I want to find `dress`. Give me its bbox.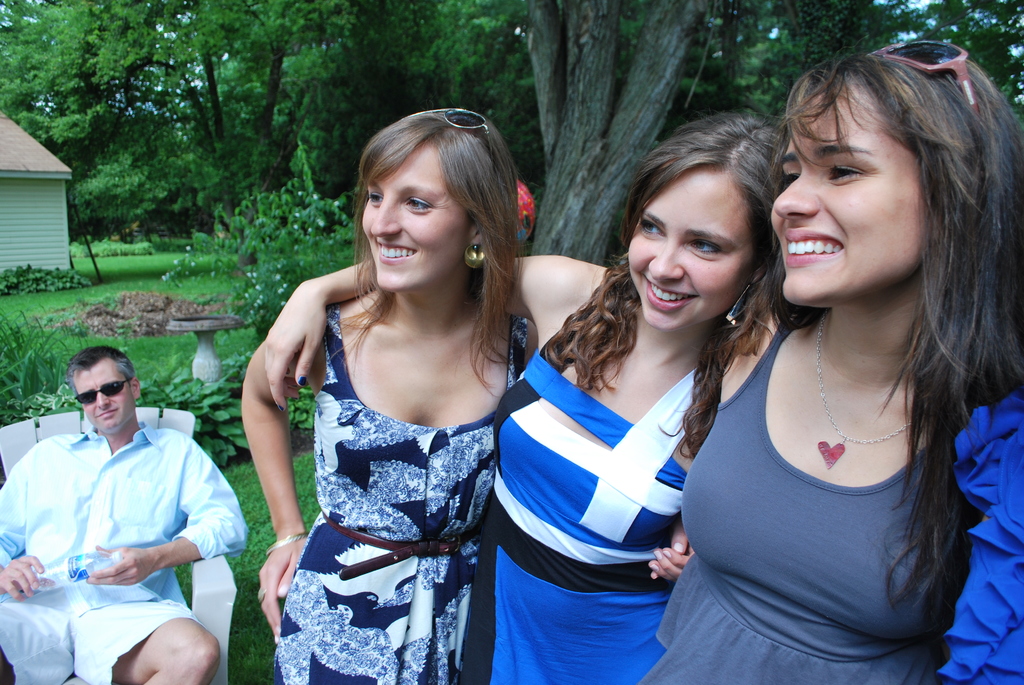
<region>647, 323, 1023, 684</region>.
